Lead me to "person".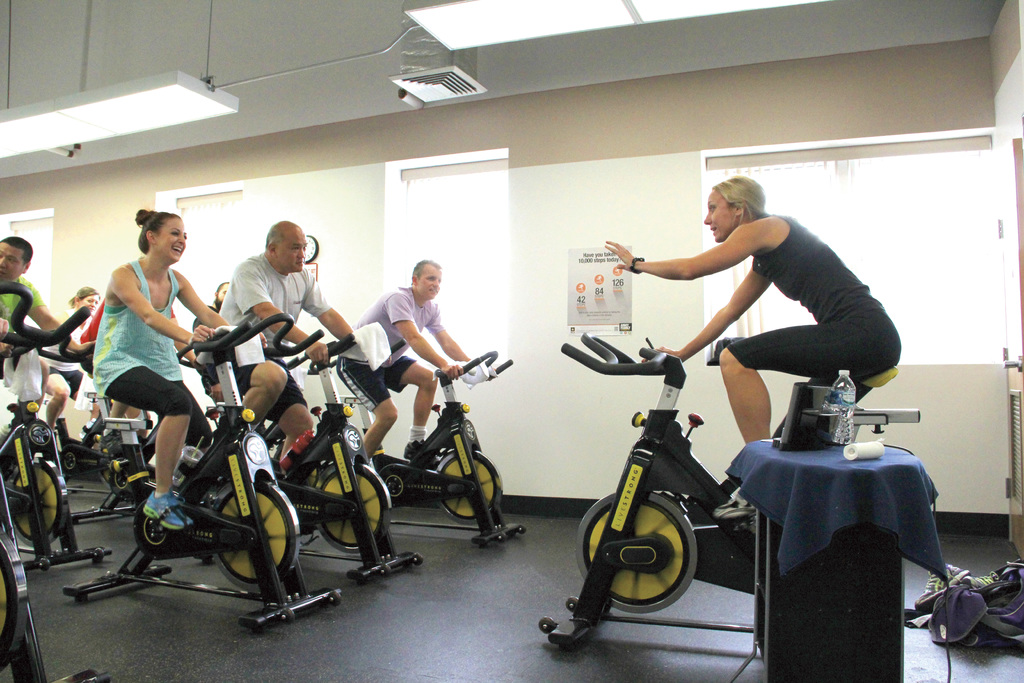
Lead to region(604, 177, 901, 522).
